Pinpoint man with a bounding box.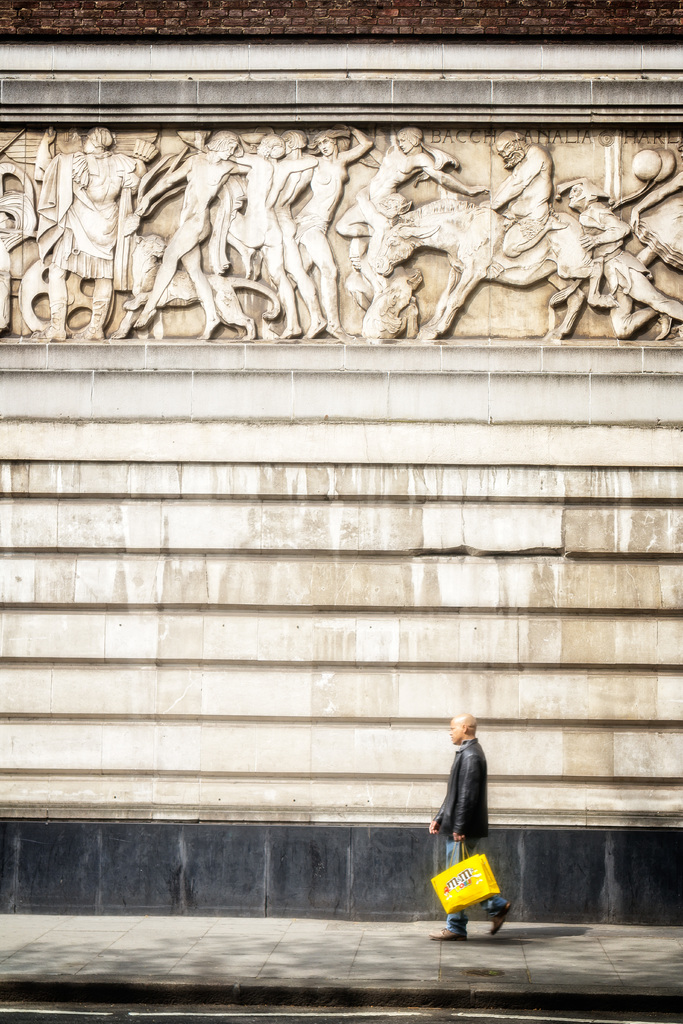
28 124 131 342.
